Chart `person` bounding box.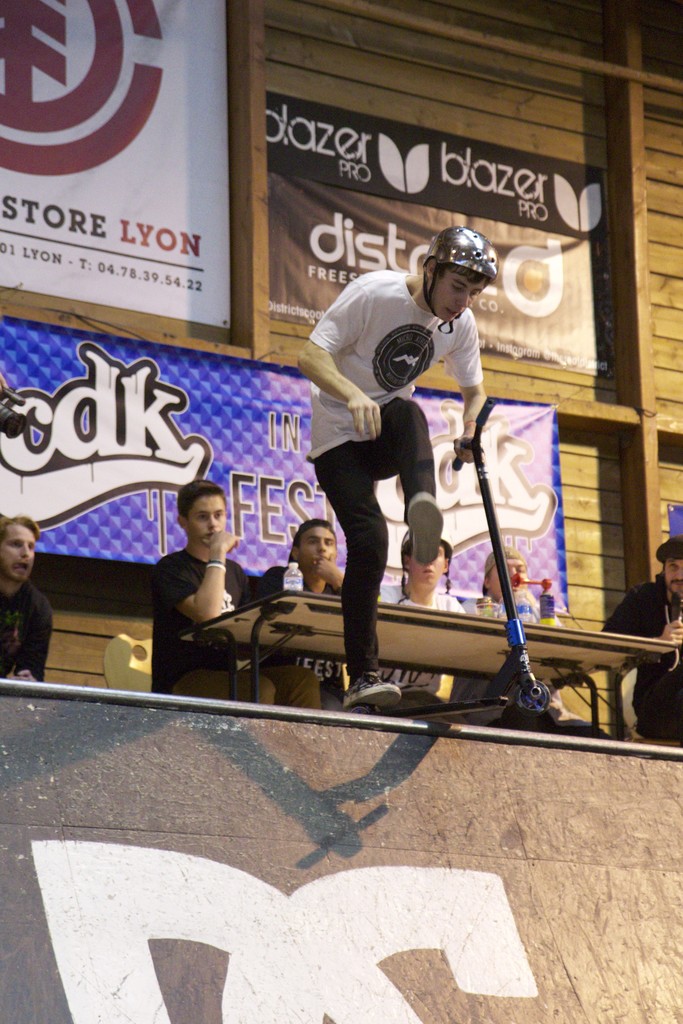
Charted: (left=447, top=543, right=613, bottom=735).
